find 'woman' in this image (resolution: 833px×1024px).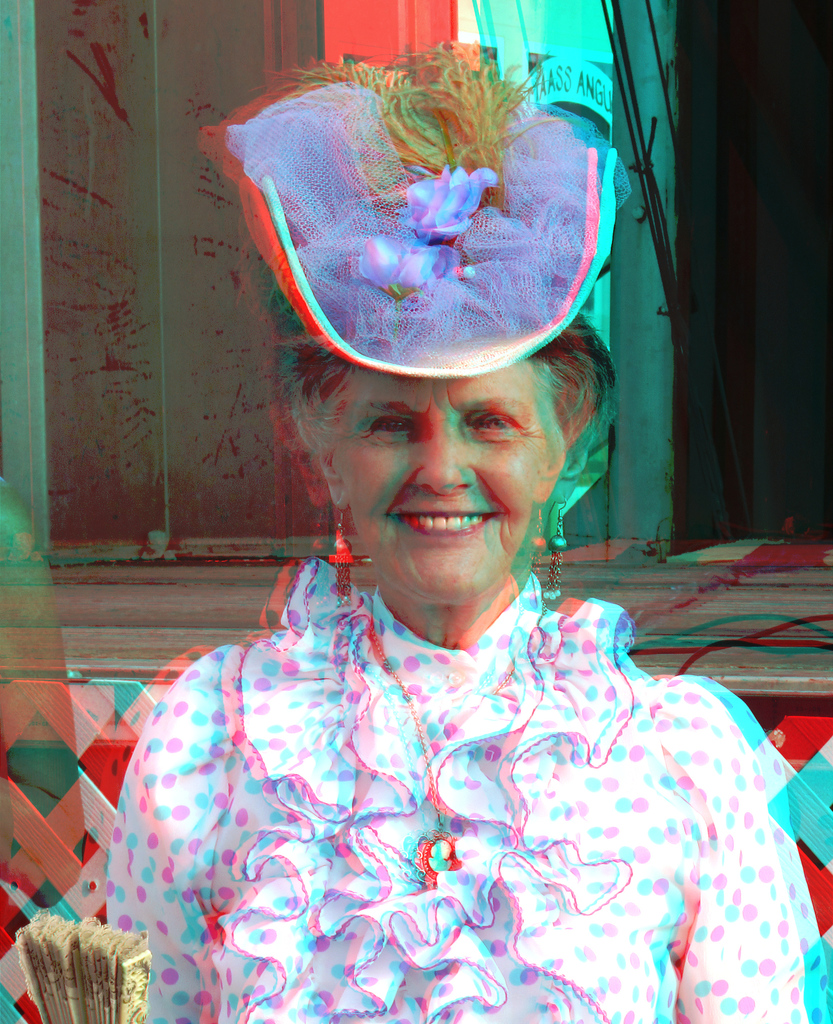
<region>76, 329, 819, 997</region>.
